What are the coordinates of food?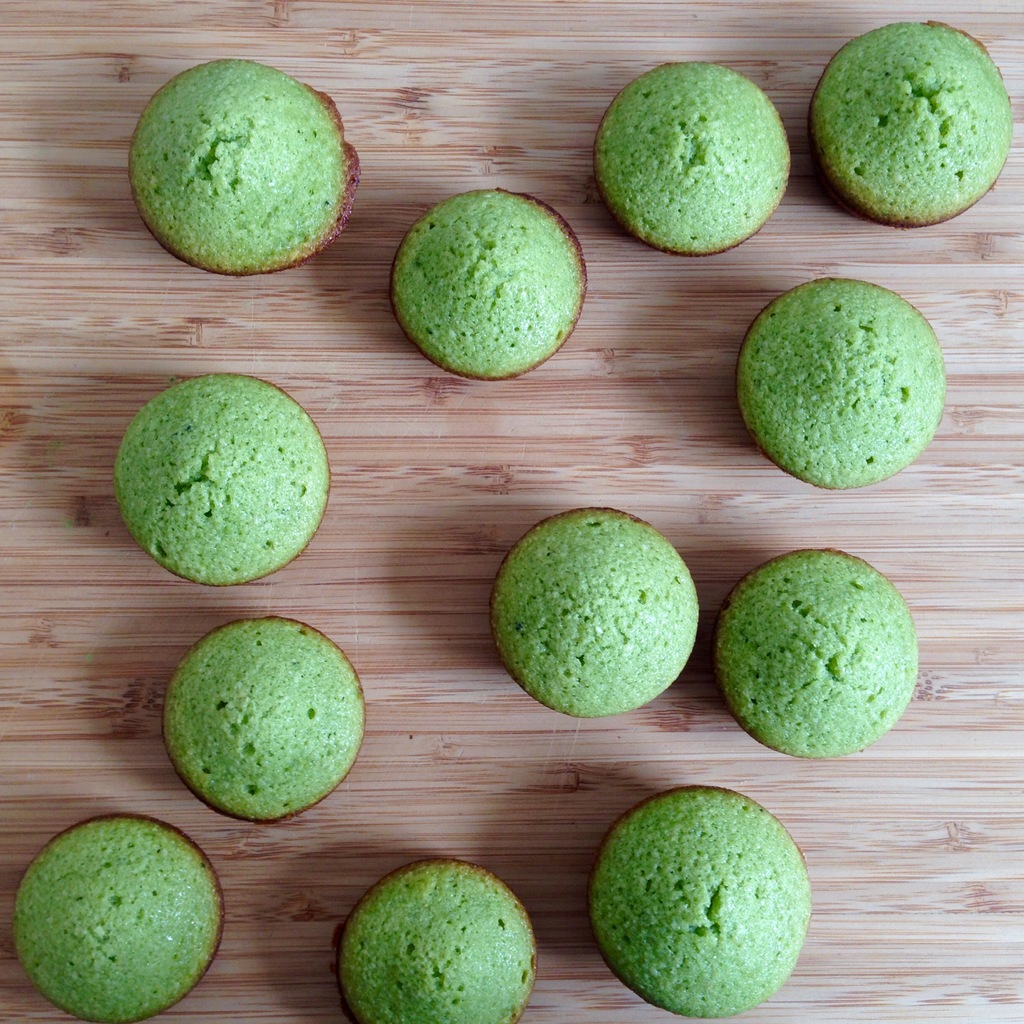
[x1=326, y1=856, x2=538, y2=1023].
